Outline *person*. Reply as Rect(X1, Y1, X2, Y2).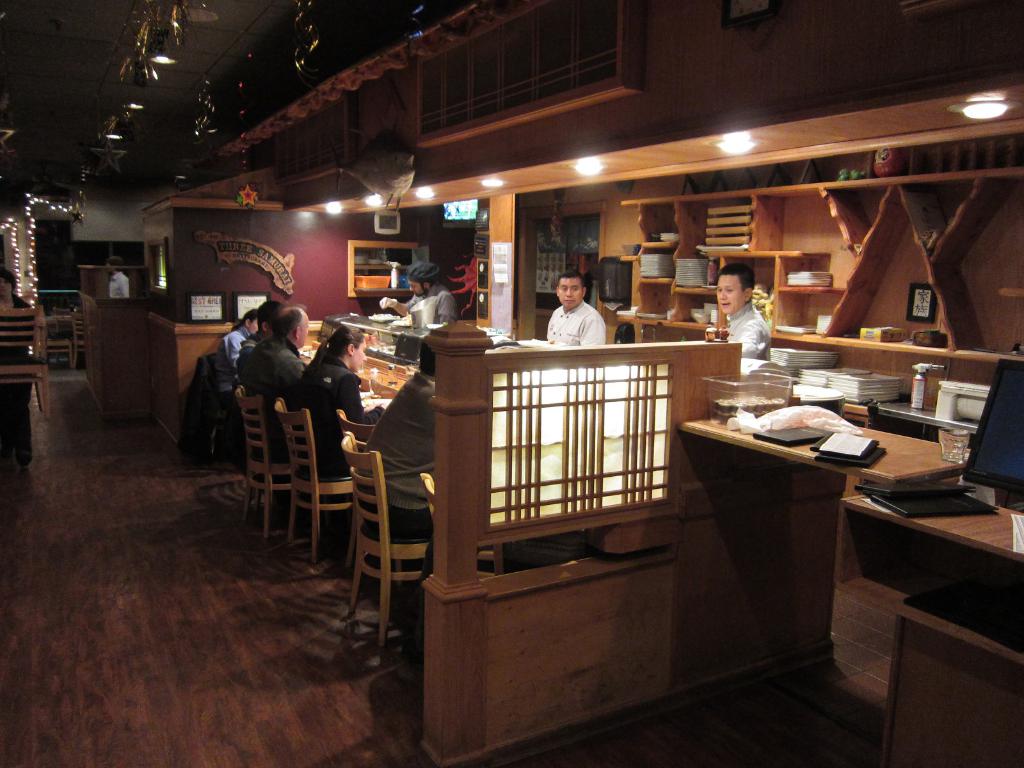
Rect(103, 254, 125, 295).
